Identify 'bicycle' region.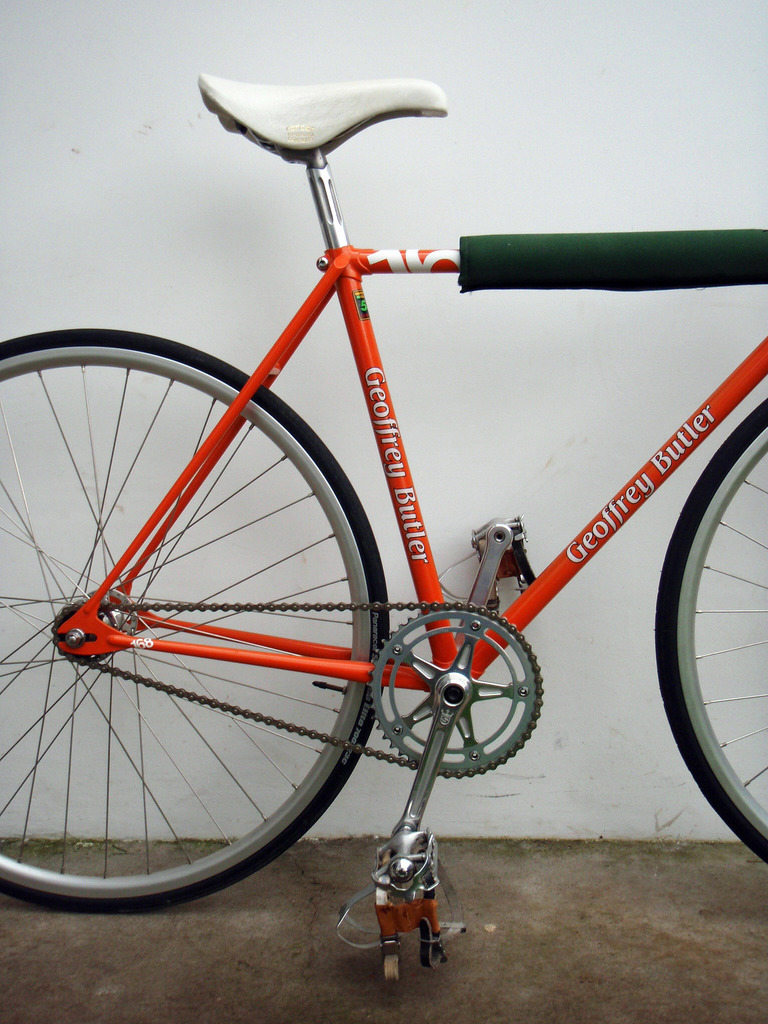
Region: [30, 26, 756, 940].
